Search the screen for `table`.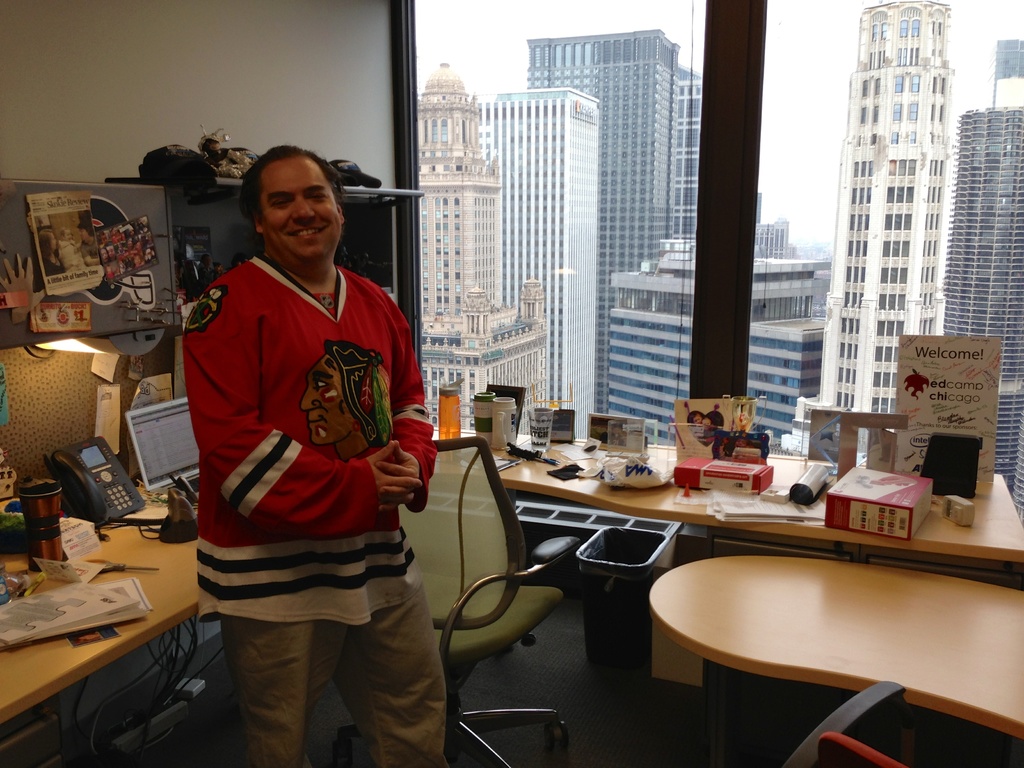
Found at <box>1,422,1023,719</box>.
